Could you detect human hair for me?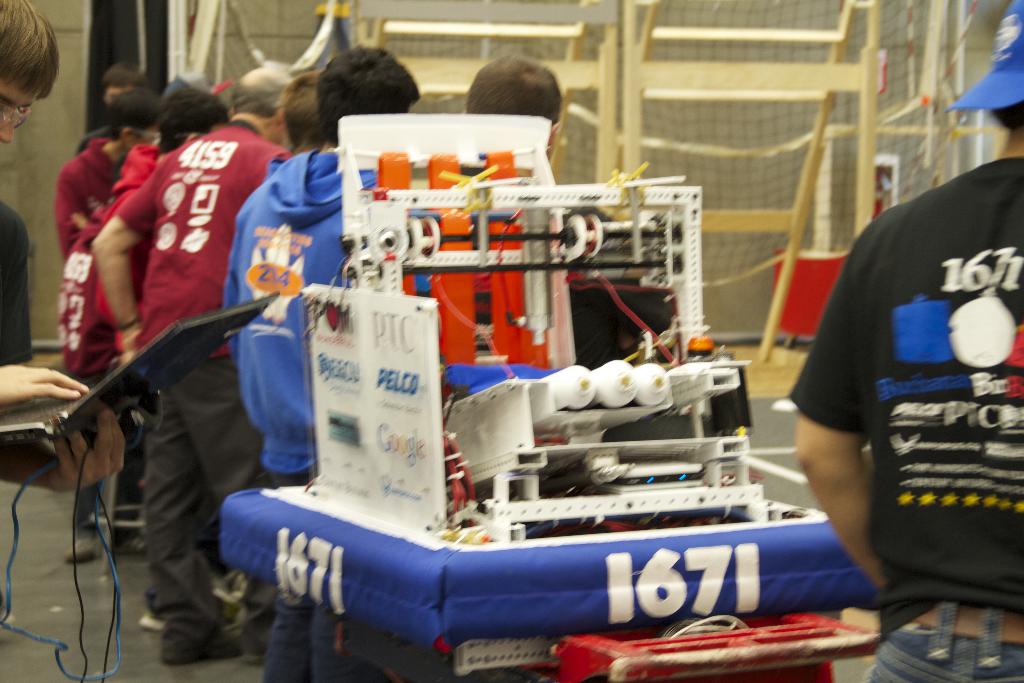
Detection result: x1=285, y1=71, x2=325, y2=154.
